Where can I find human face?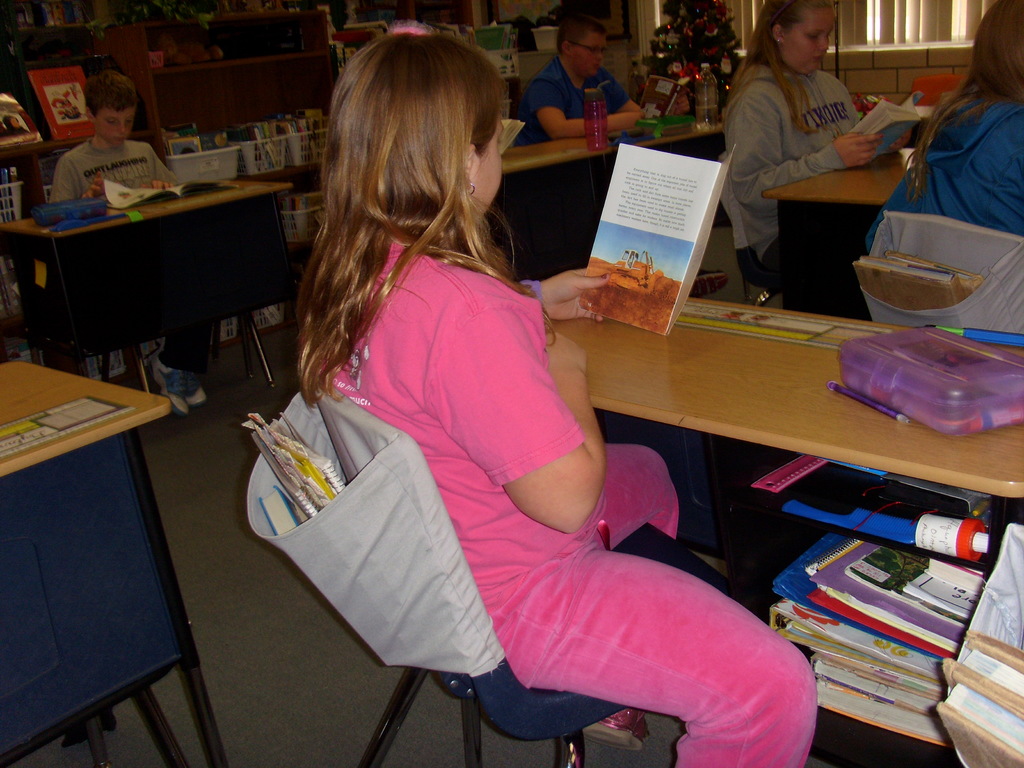
You can find it at l=96, t=106, r=136, b=143.
